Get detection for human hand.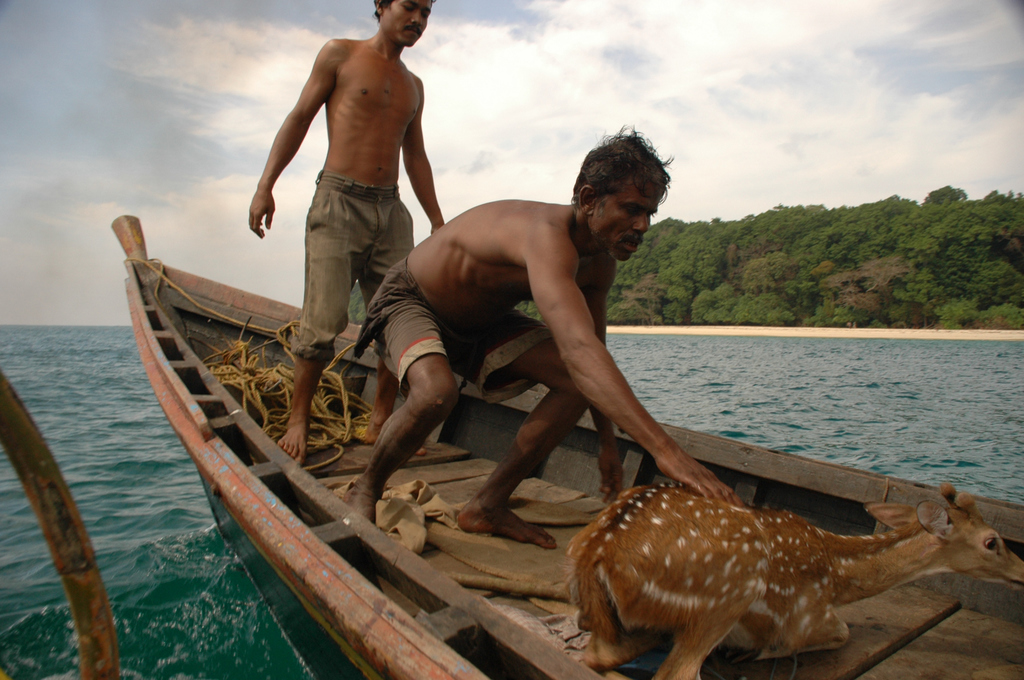
Detection: locate(428, 221, 442, 235).
